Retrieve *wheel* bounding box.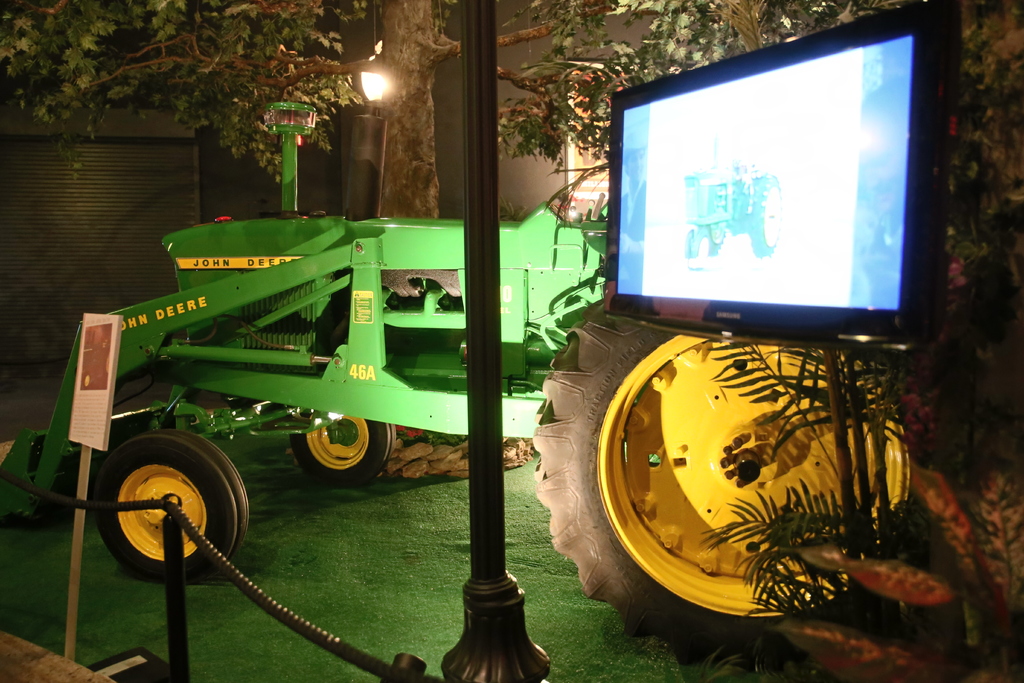
Bounding box: bbox=[291, 407, 394, 488].
